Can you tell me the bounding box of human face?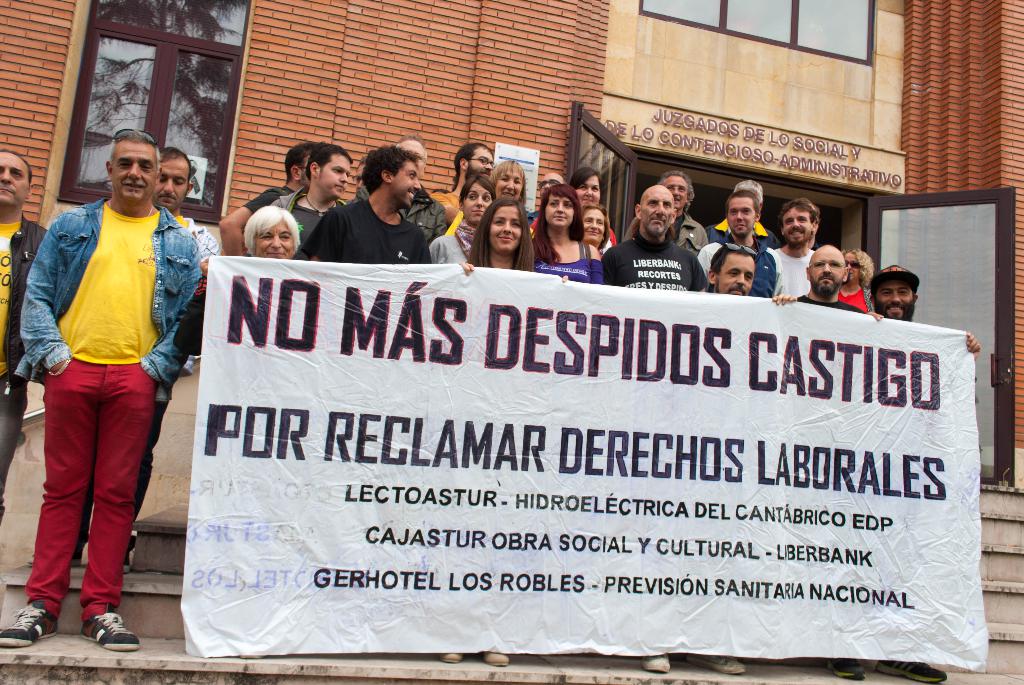
bbox(157, 157, 190, 206).
